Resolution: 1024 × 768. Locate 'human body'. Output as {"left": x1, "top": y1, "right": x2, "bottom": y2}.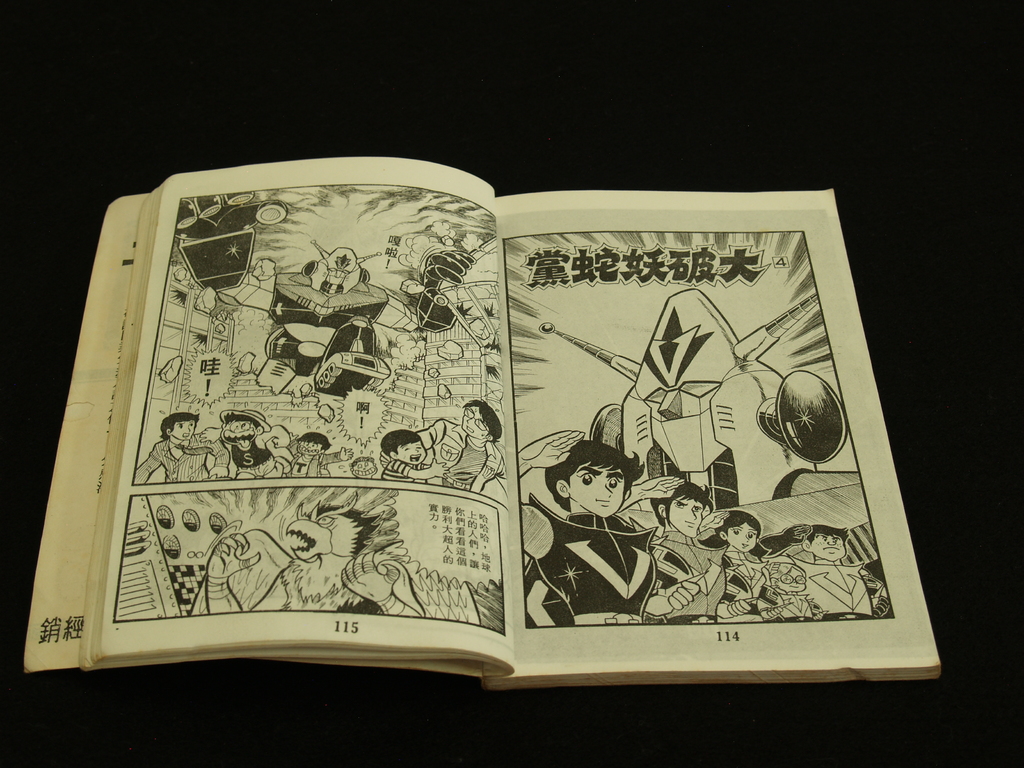
{"left": 200, "top": 408, "right": 293, "bottom": 481}.
